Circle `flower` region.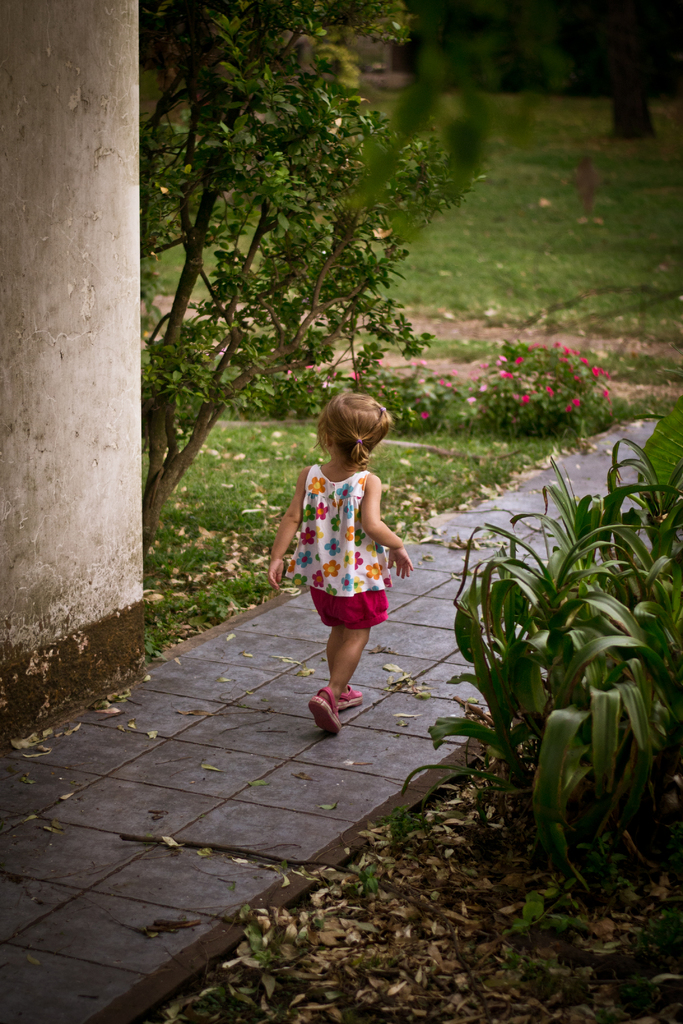
Region: <bbox>346, 371, 358, 383</bbox>.
